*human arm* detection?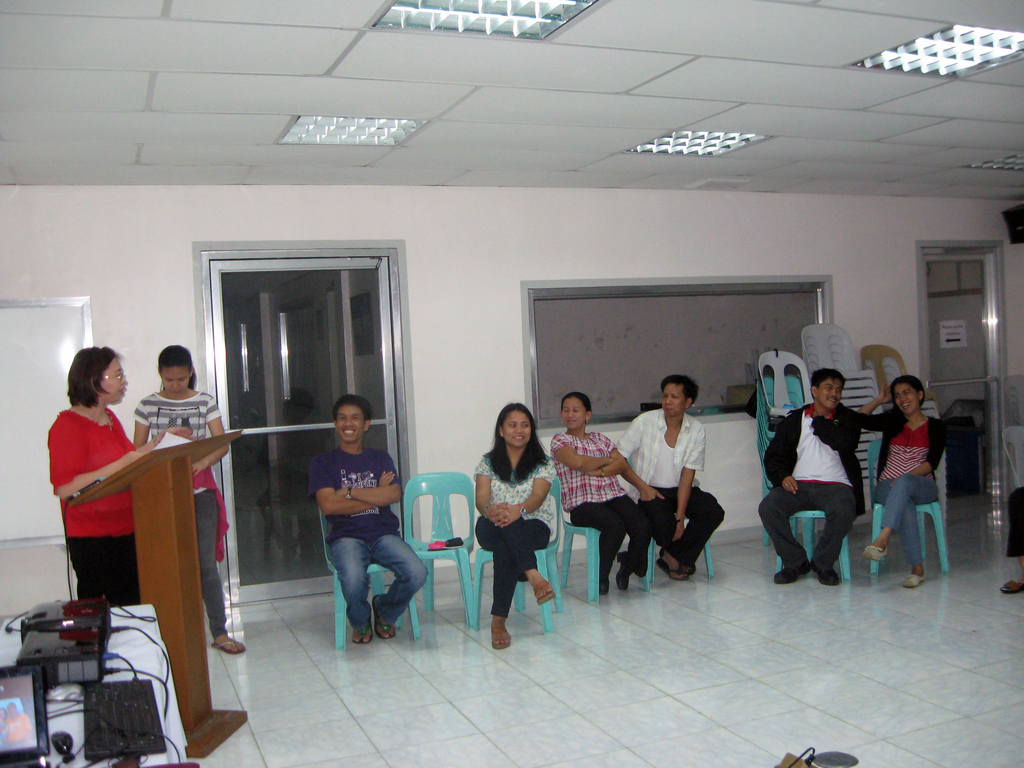
342 459 399 505
